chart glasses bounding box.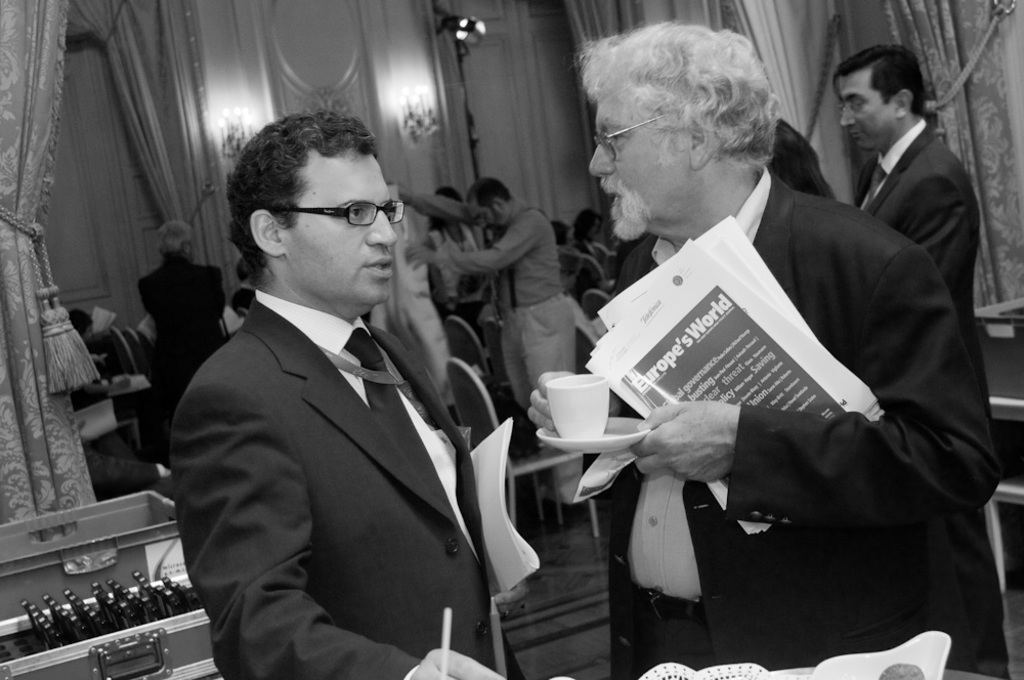
Charted: (595, 109, 675, 158).
